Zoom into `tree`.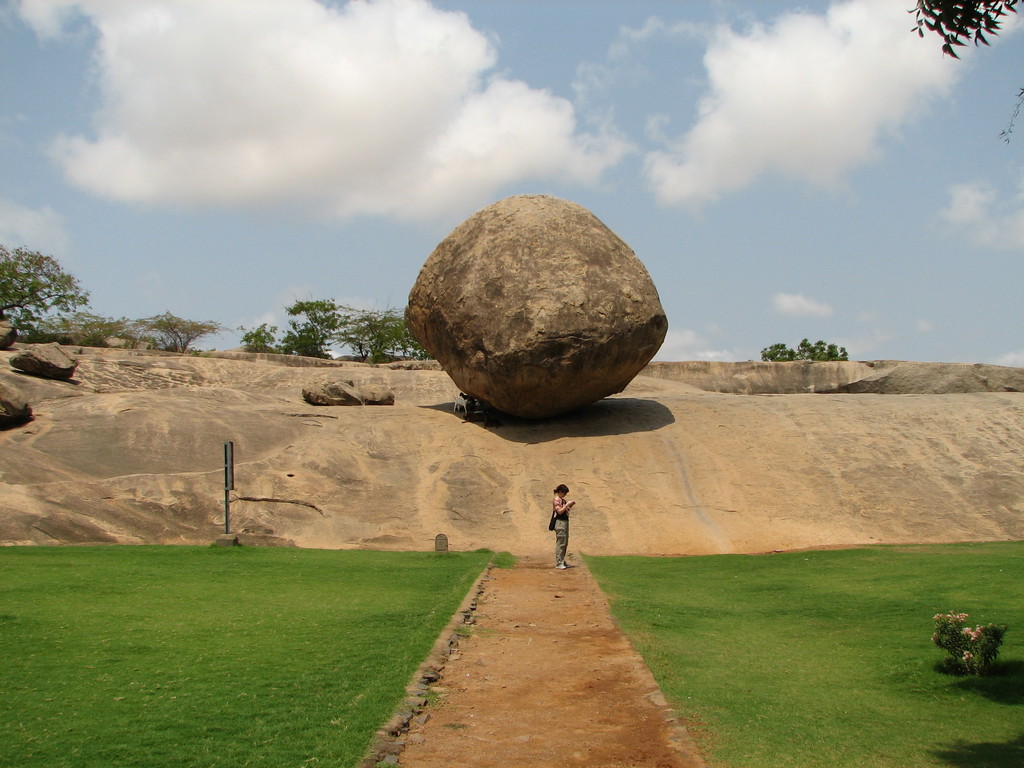
Zoom target: box=[756, 340, 852, 365].
